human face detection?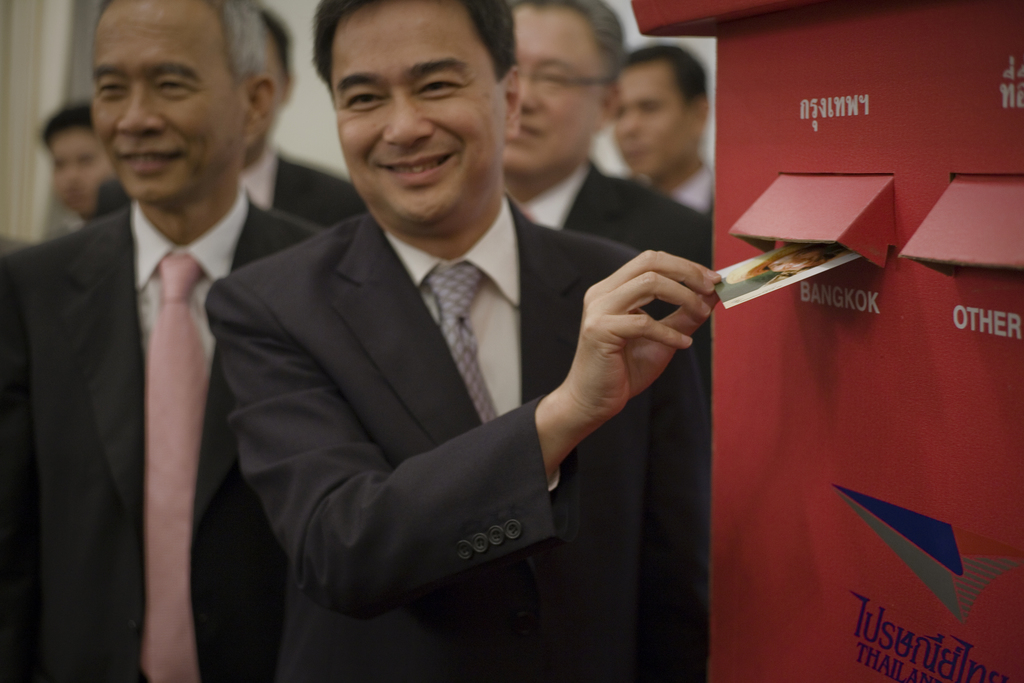
region(499, 0, 614, 177)
